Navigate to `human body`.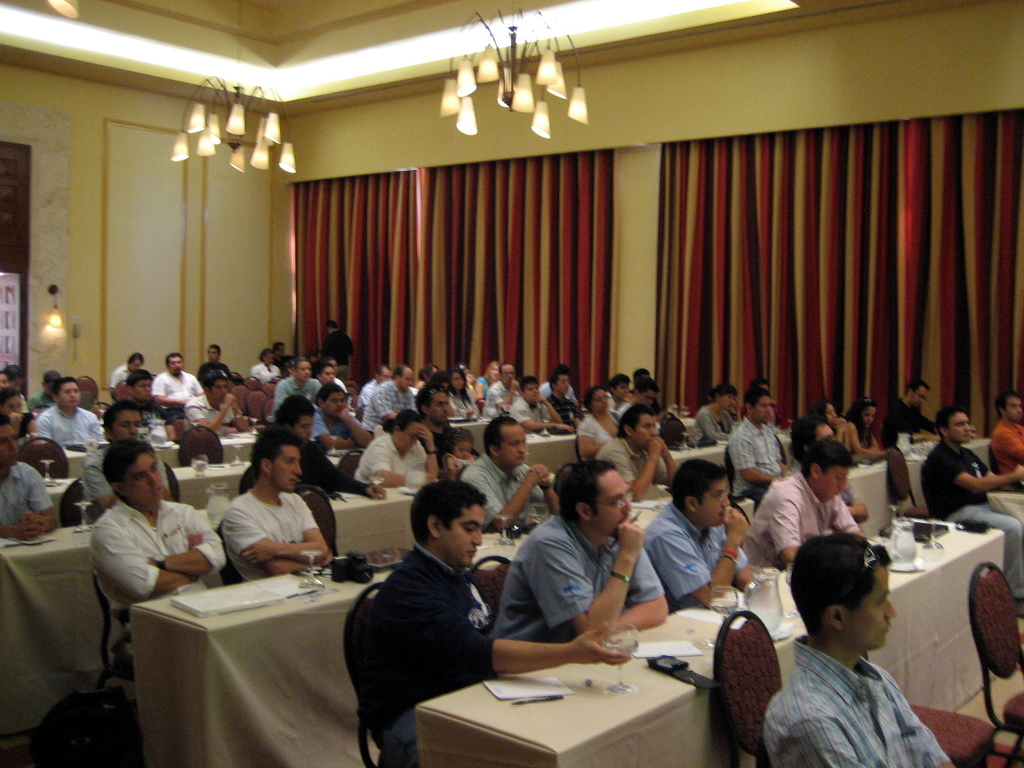
Navigation target: bbox(276, 356, 328, 415).
